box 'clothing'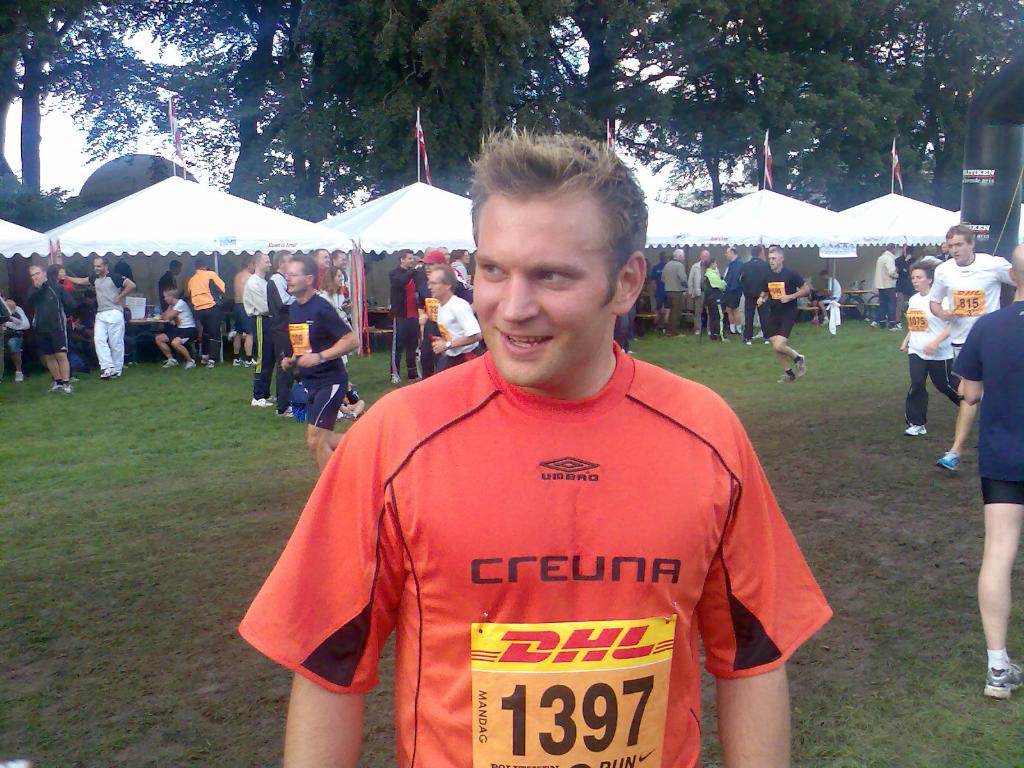
region(0, 309, 20, 340)
